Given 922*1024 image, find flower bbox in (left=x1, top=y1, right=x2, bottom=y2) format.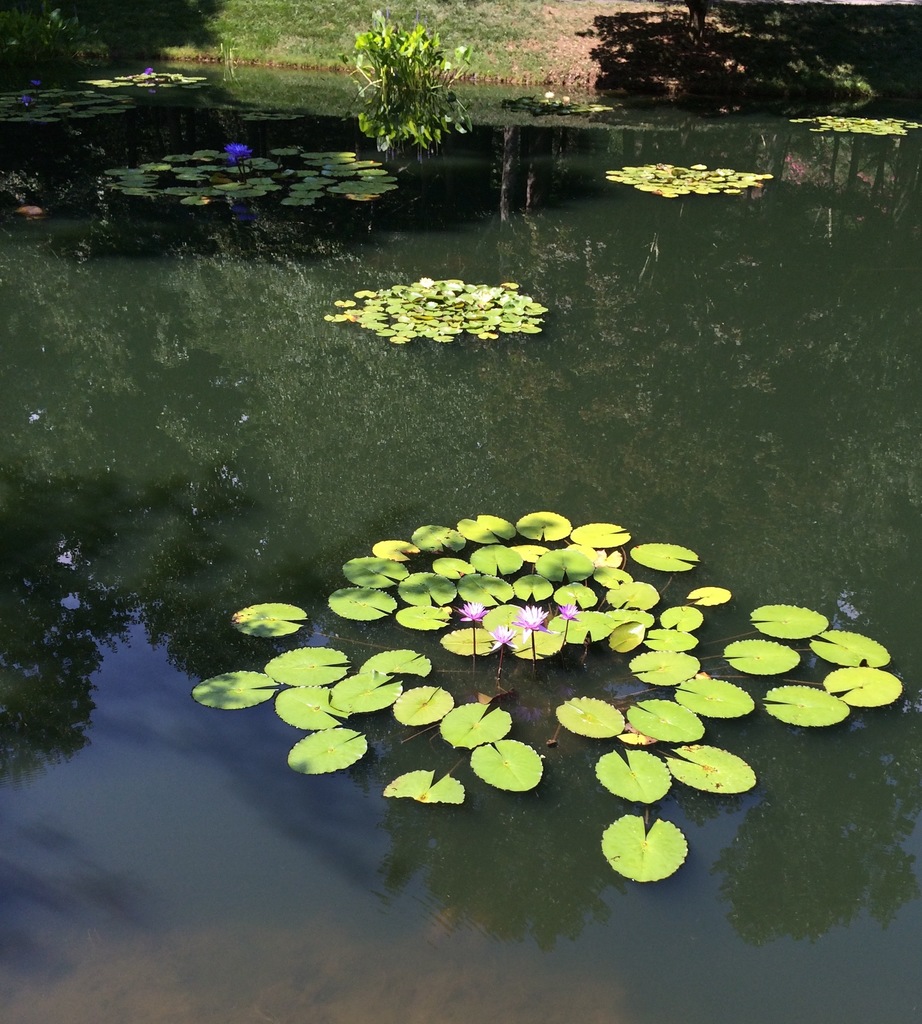
(left=223, top=145, right=256, bottom=166).
